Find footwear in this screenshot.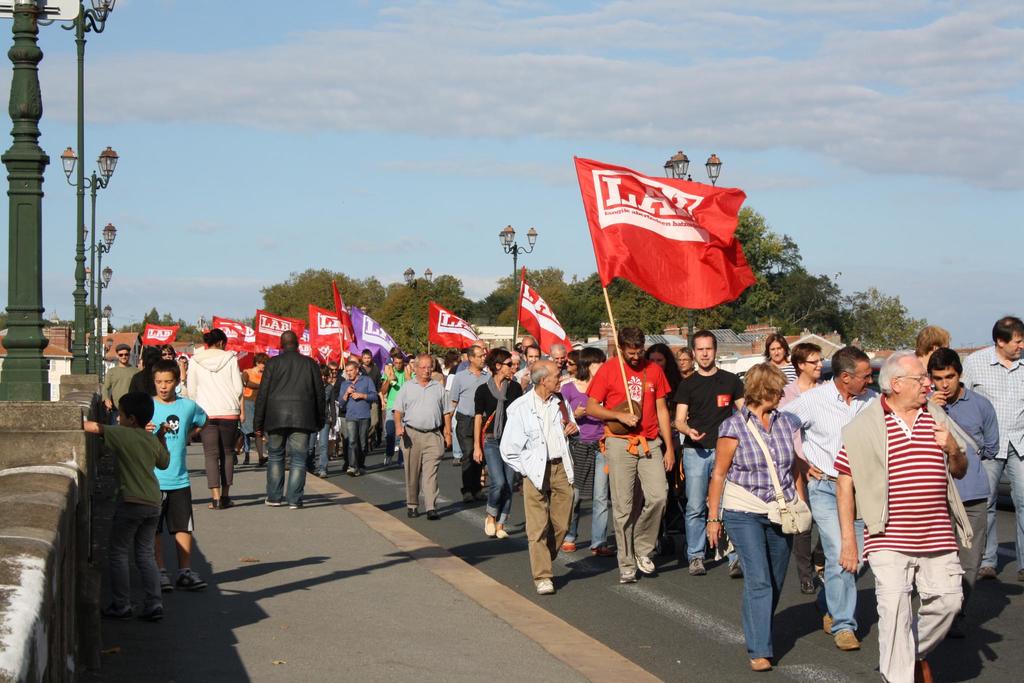
The bounding box for footwear is region(179, 568, 207, 593).
